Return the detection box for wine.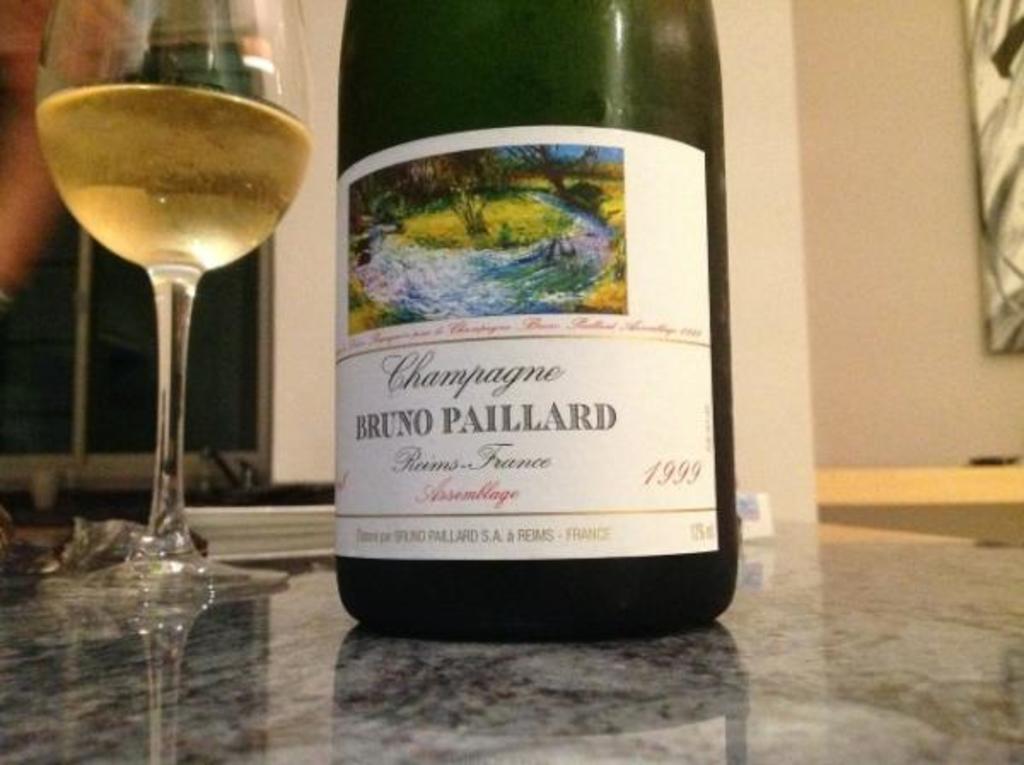
<bbox>335, 0, 727, 649</bbox>.
